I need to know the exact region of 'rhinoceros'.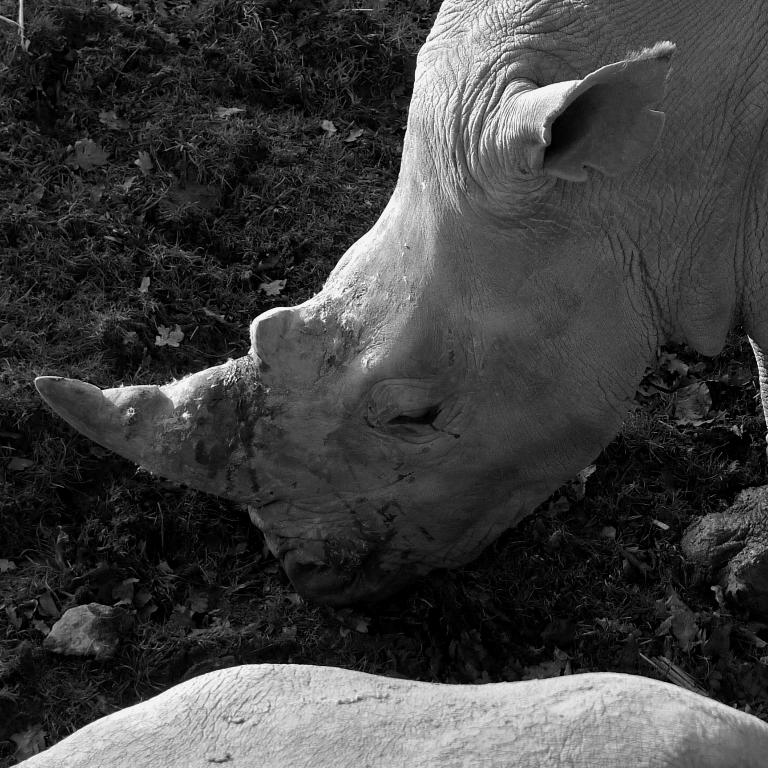
Region: bbox(33, 0, 767, 608).
